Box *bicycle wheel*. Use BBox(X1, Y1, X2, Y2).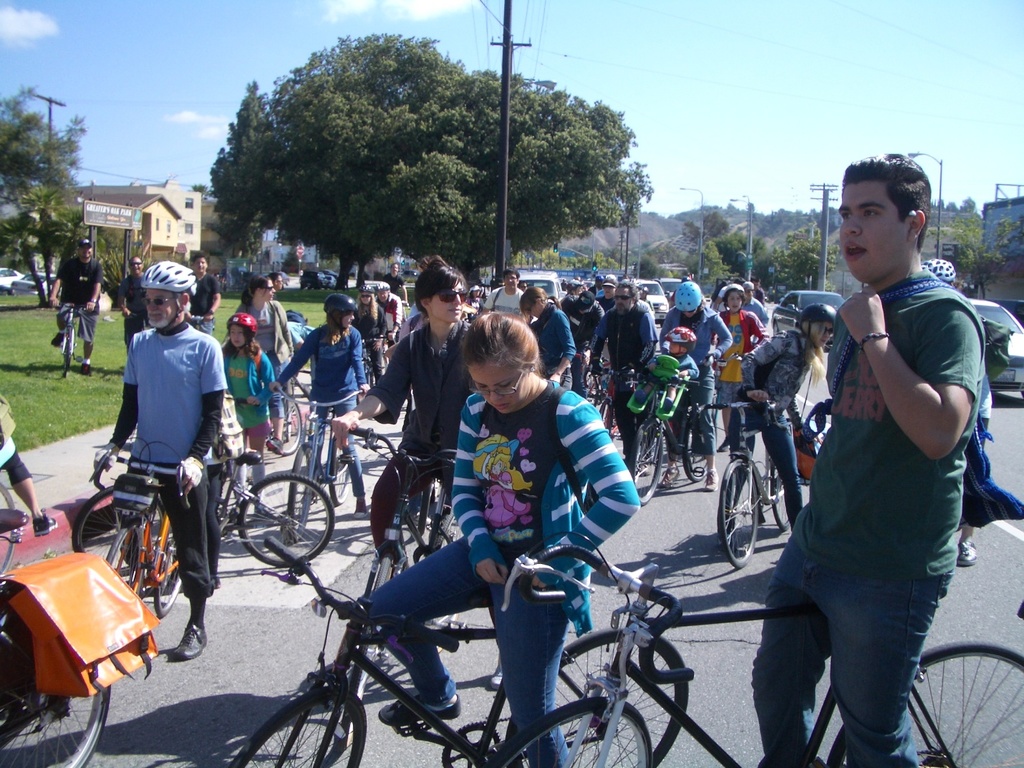
BBox(716, 450, 757, 570).
